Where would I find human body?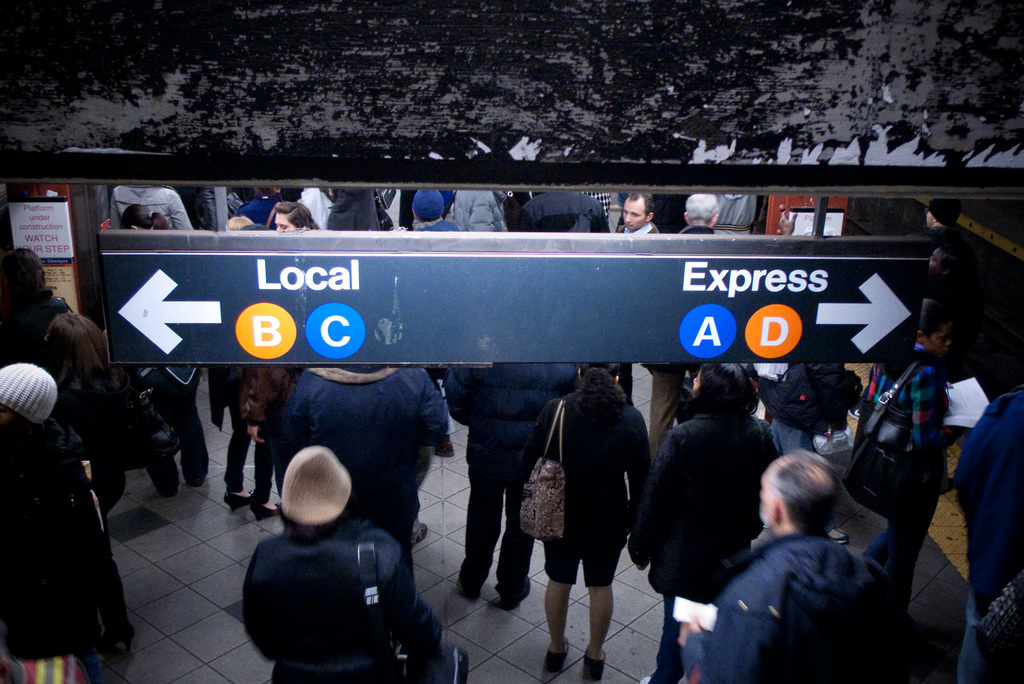
At <bbox>676, 439, 911, 674</bbox>.
